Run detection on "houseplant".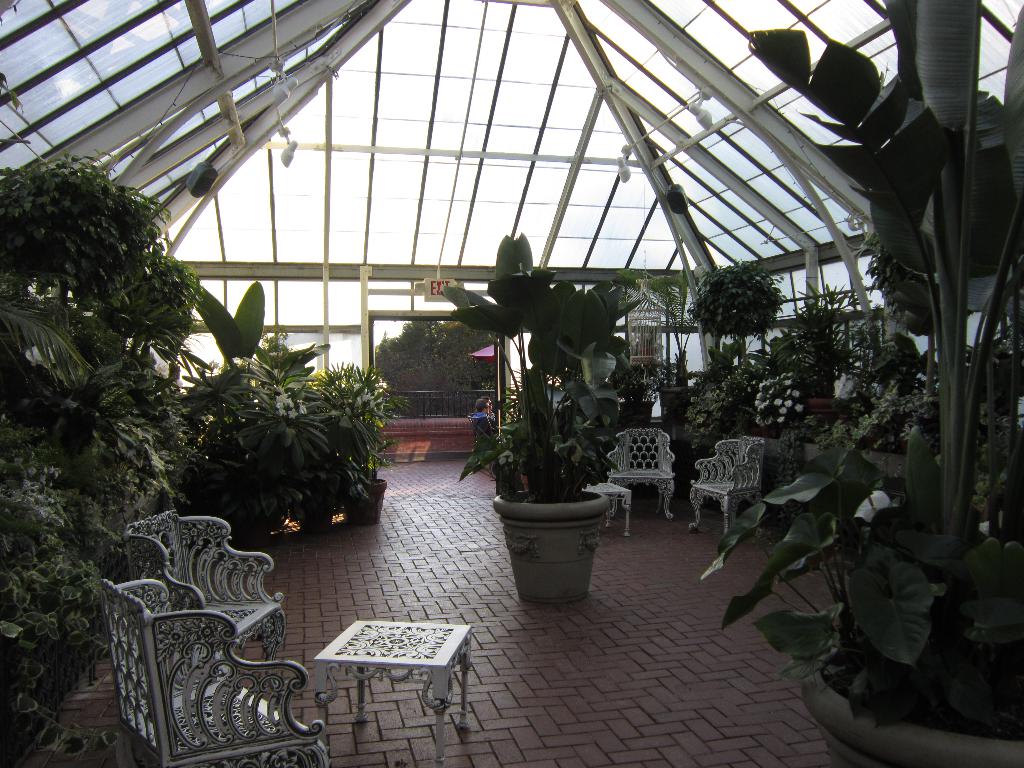
Result: (779,283,868,427).
